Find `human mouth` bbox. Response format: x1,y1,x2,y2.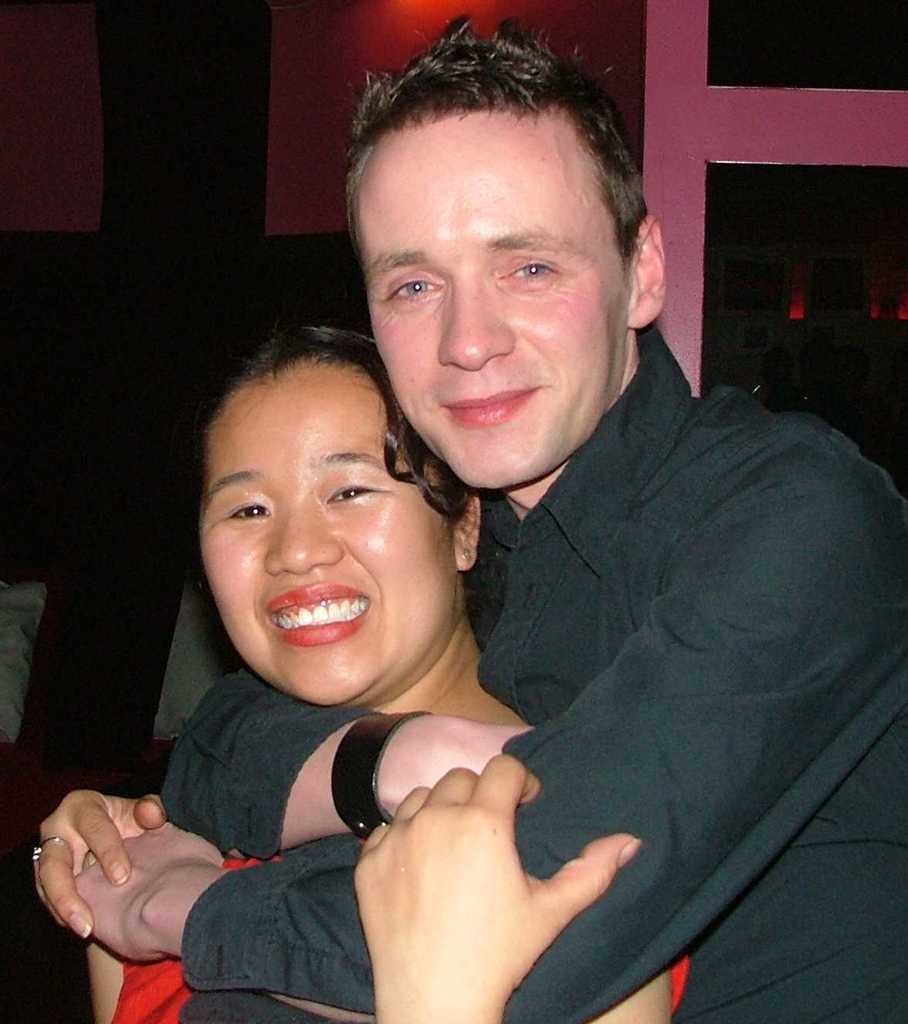
267,581,369,648.
